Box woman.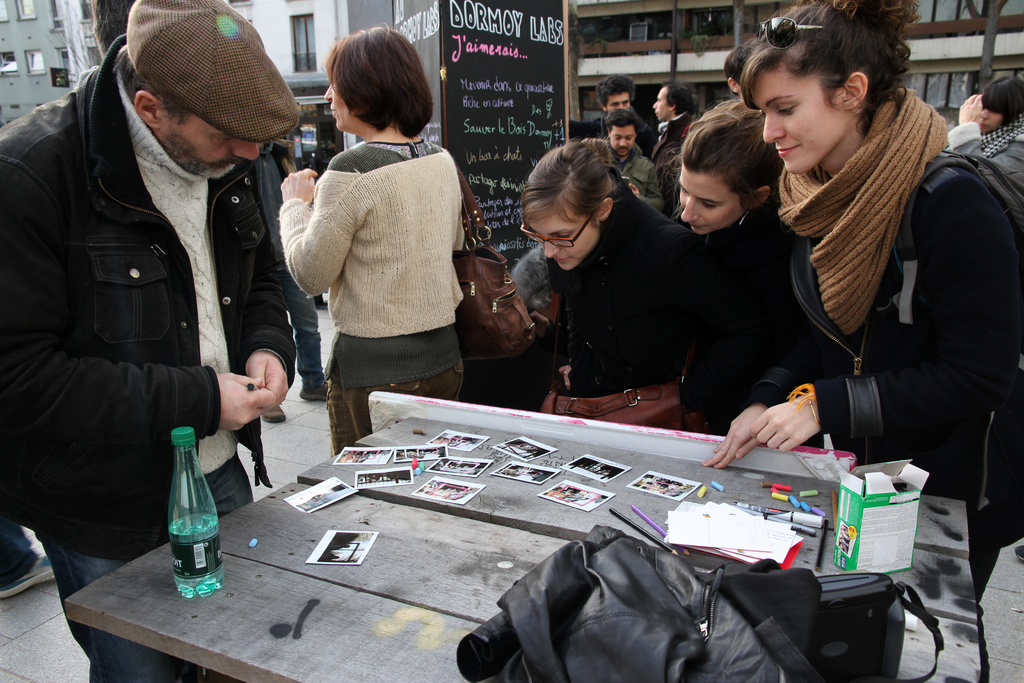
743, 8, 998, 618.
